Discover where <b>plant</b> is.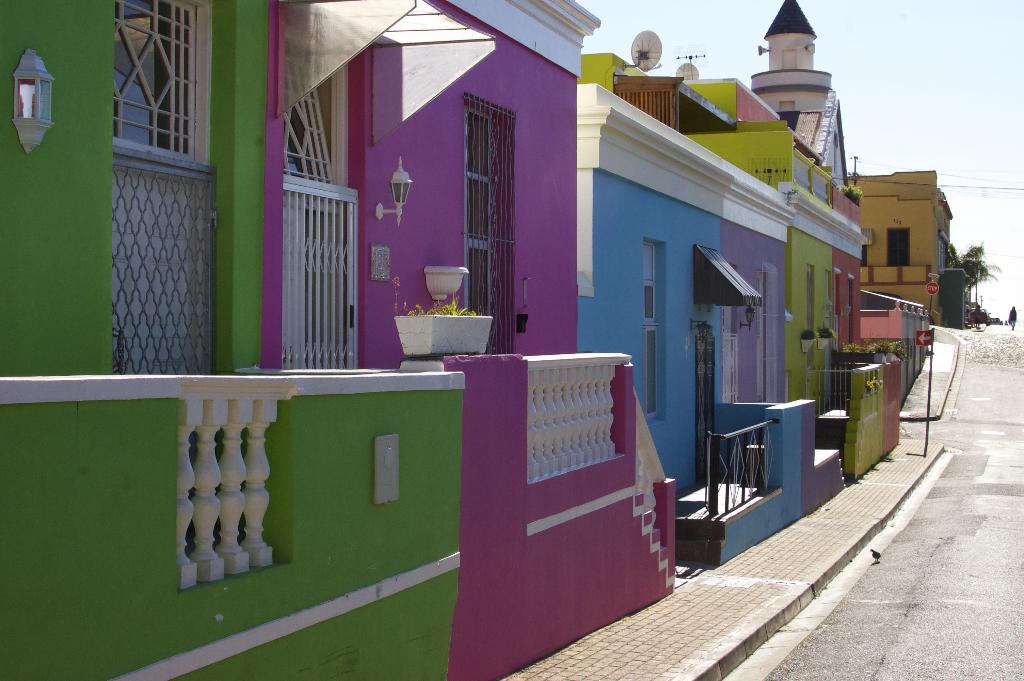
Discovered at 801,330,818,342.
